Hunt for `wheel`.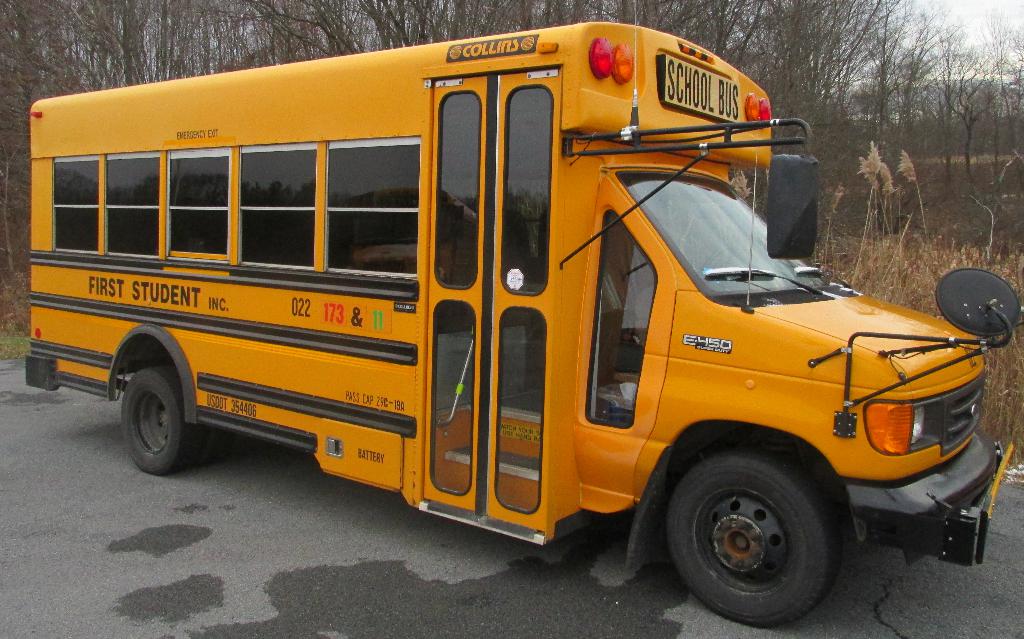
Hunted down at [x1=664, y1=450, x2=840, y2=634].
